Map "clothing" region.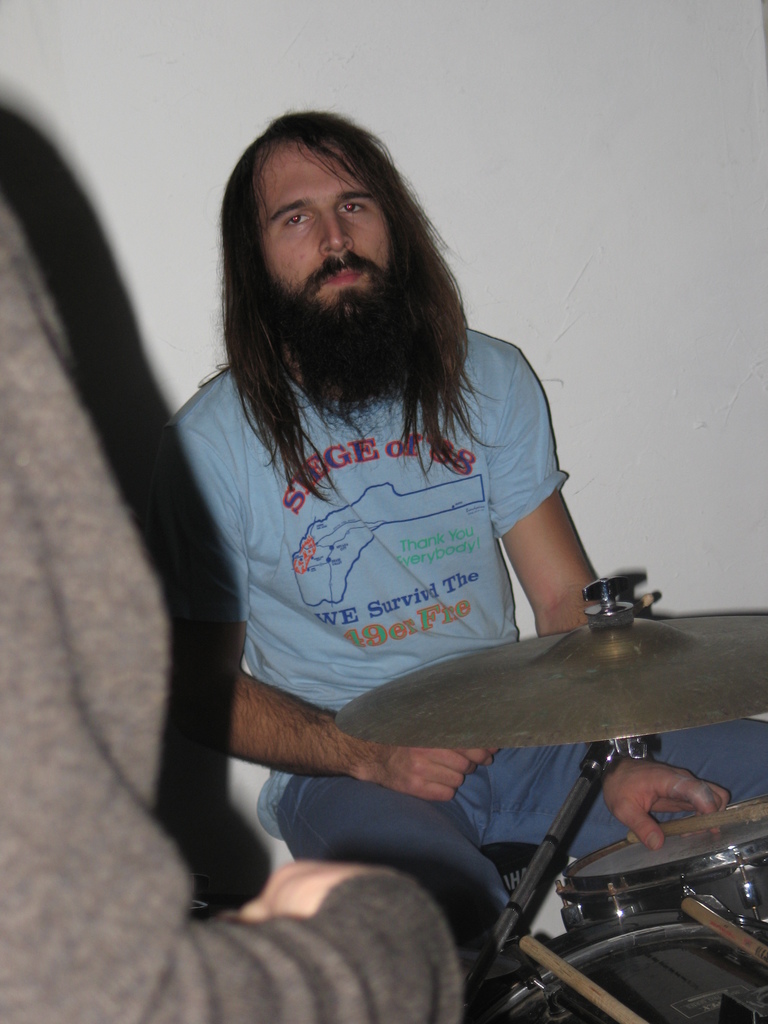
Mapped to x1=142 y1=323 x2=767 y2=967.
